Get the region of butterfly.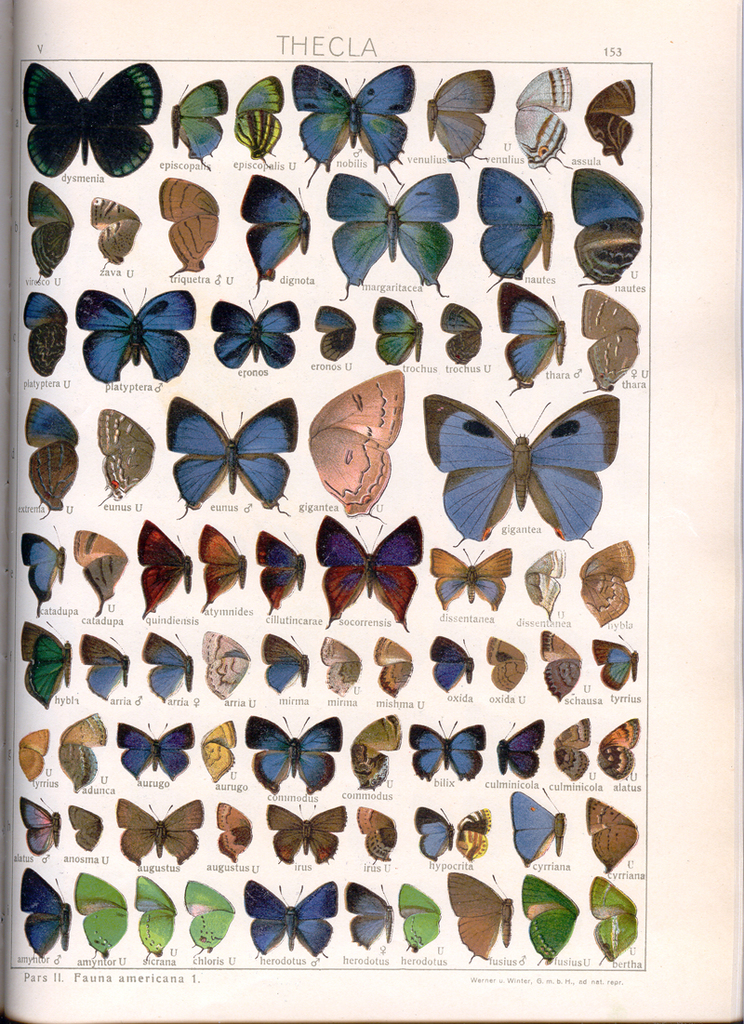
x1=27 y1=392 x2=84 y2=520.
